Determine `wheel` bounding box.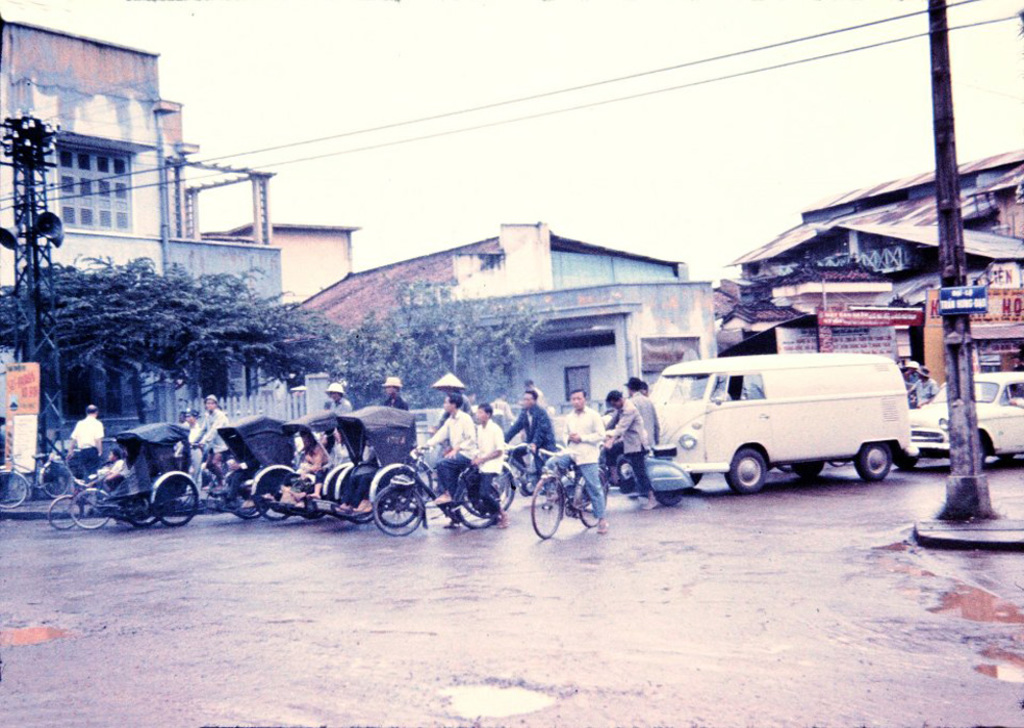
Determined: select_region(580, 471, 607, 526).
